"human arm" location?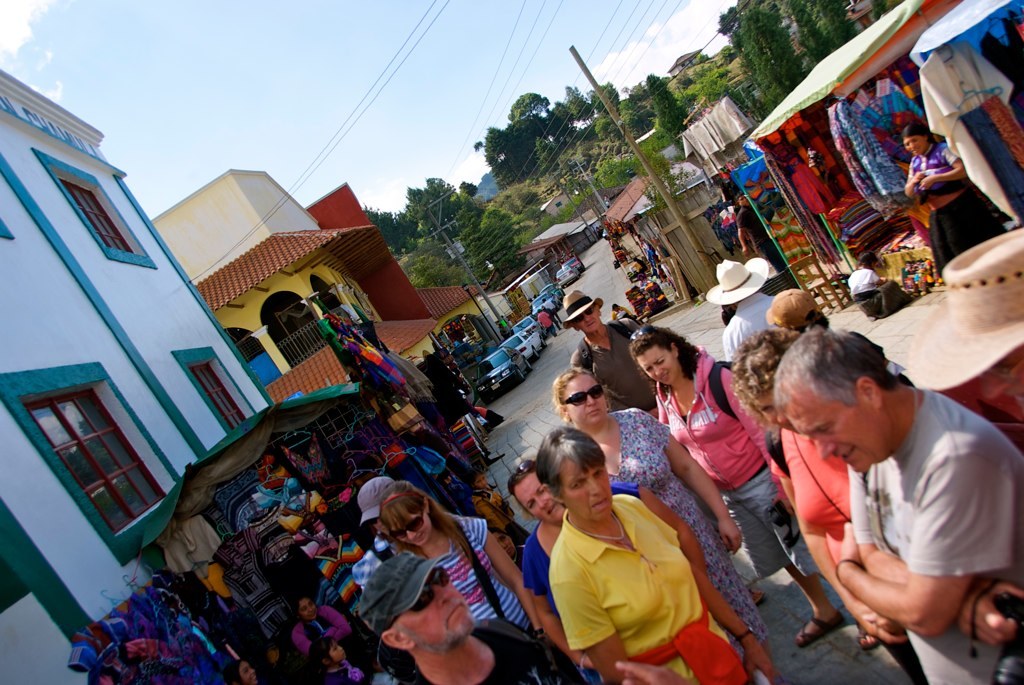
321 609 349 640
